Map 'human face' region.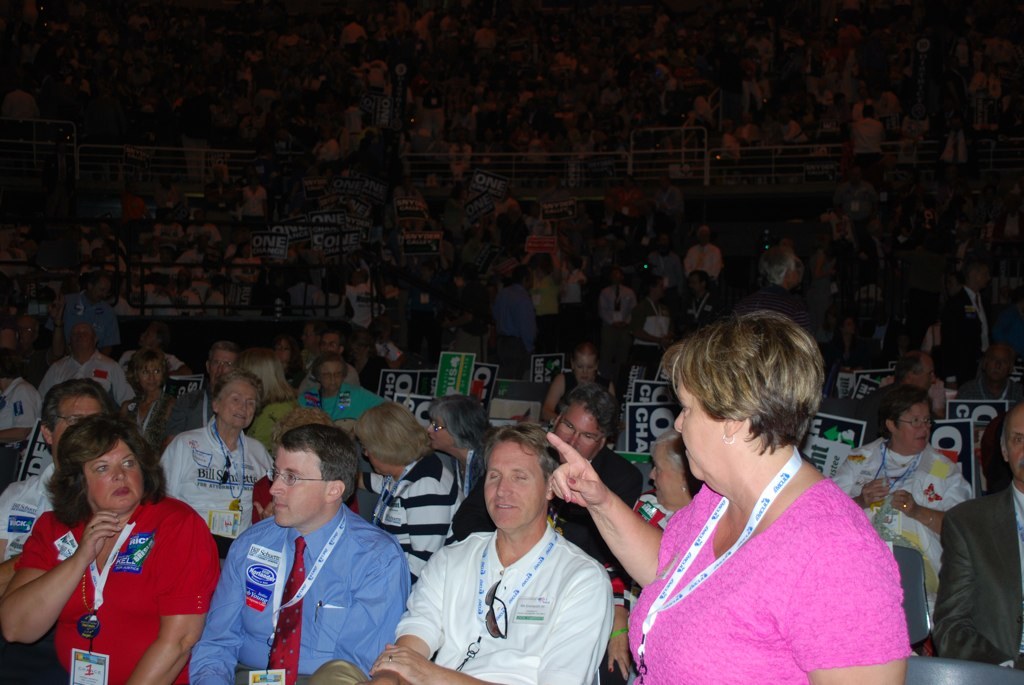
Mapped to <region>223, 382, 258, 425</region>.
